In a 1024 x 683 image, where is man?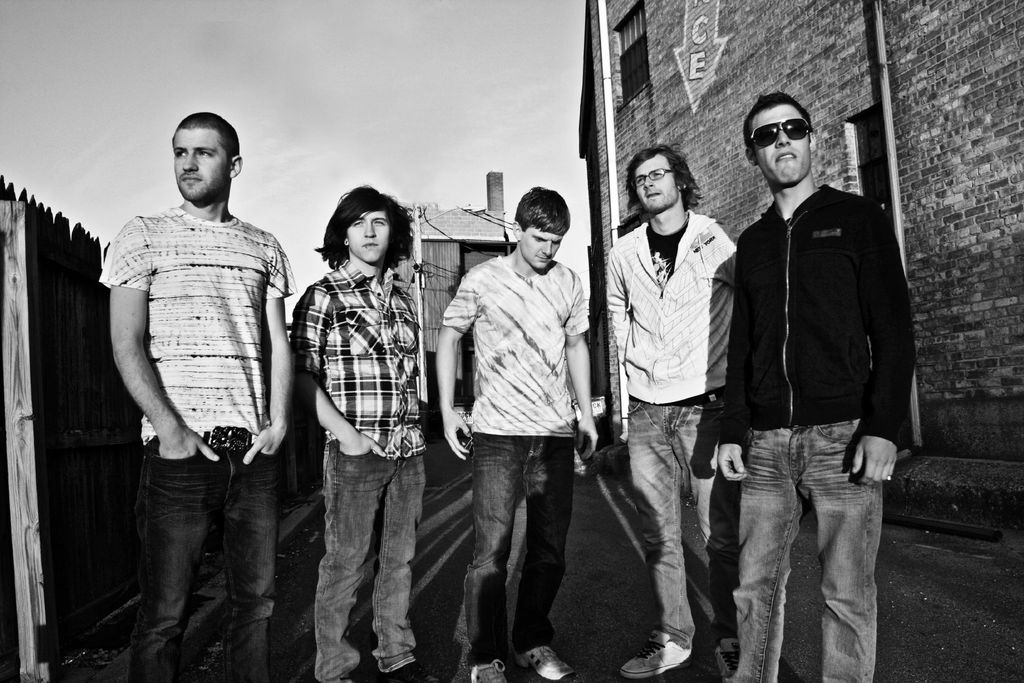
[x1=604, y1=145, x2=739, y2=682].
